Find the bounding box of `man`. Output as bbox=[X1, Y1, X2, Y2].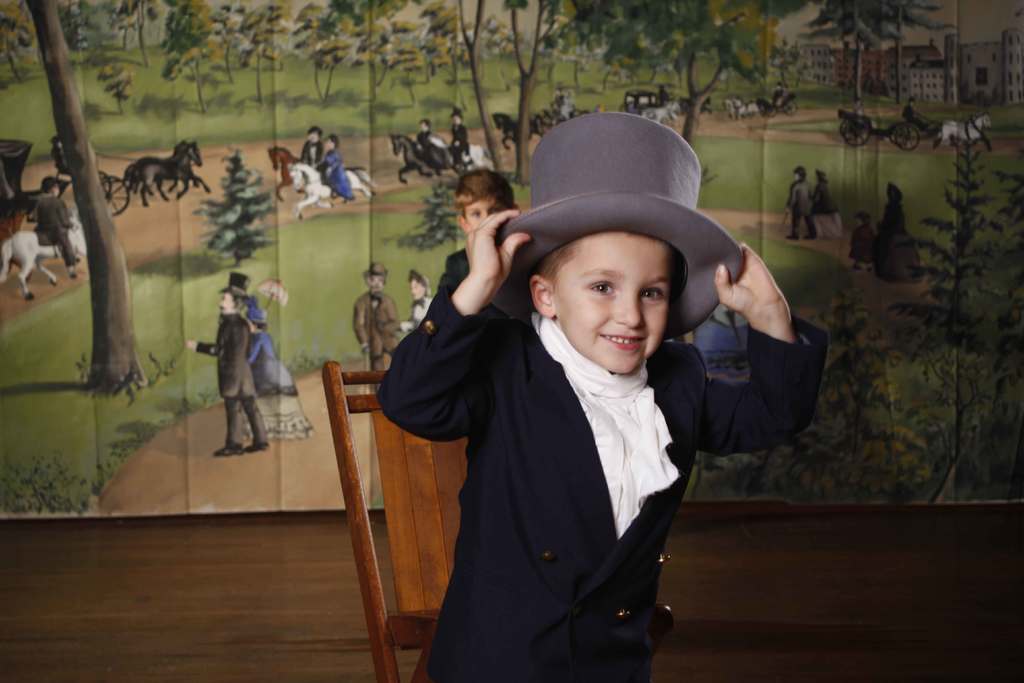
bbox=[35, 176, 77, 281].
